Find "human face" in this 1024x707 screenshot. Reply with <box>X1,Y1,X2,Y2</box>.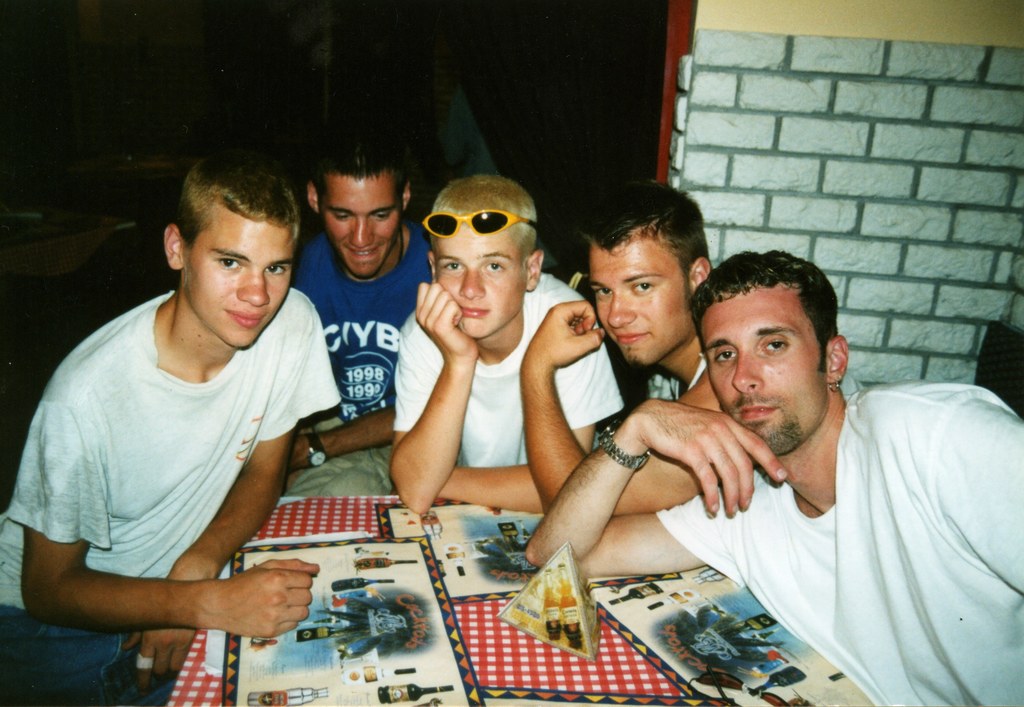
<box>433,209,531,334</box>.
